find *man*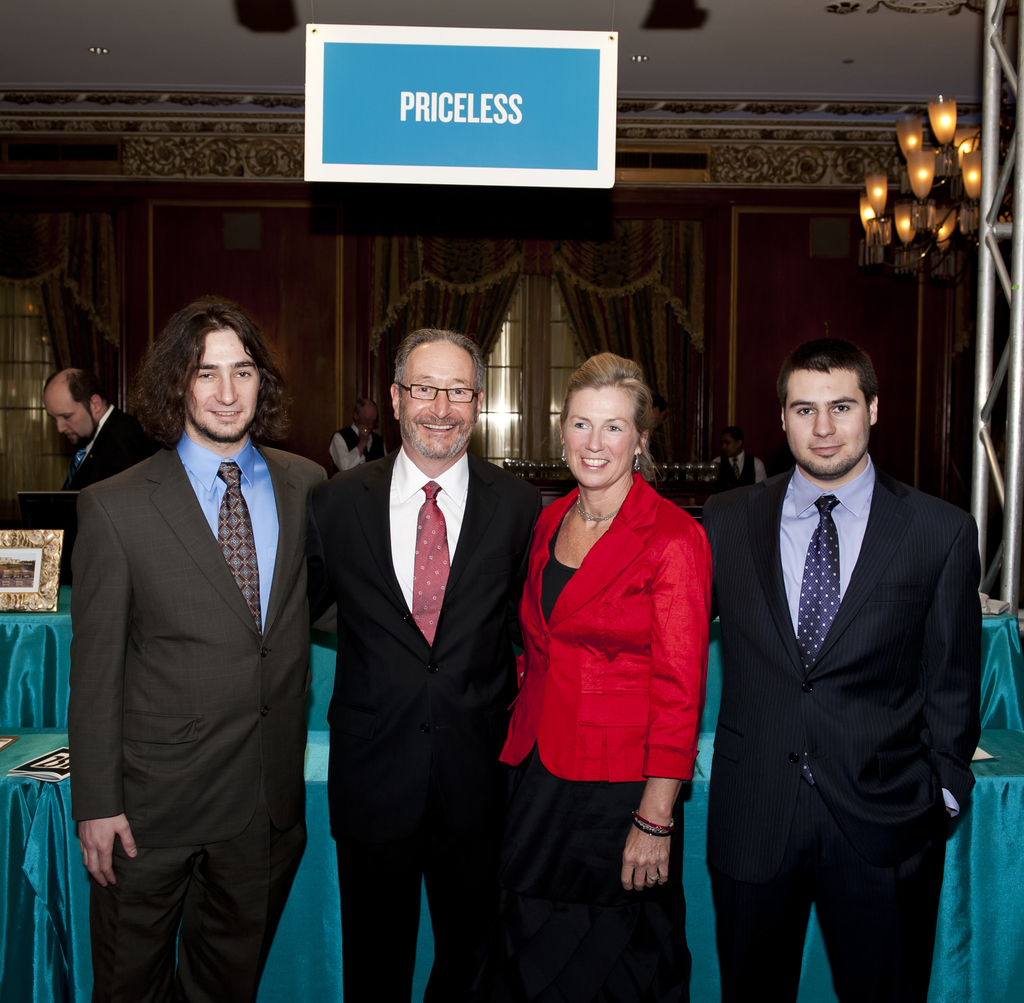
[302, 326, 541, 1000]
